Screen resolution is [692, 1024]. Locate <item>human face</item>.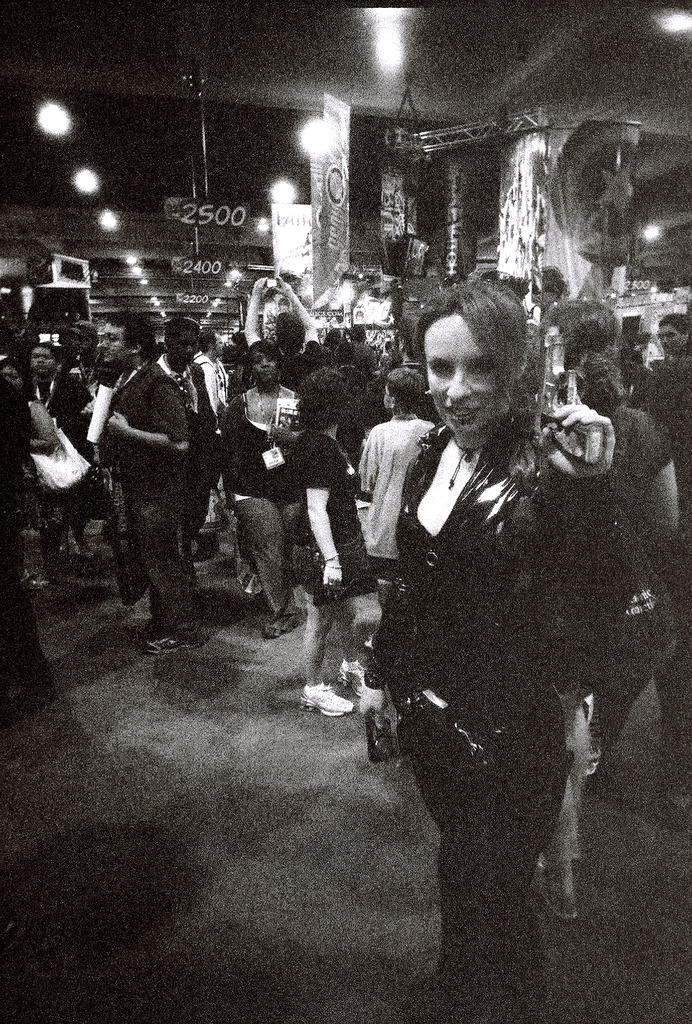
421 302 531 431.
